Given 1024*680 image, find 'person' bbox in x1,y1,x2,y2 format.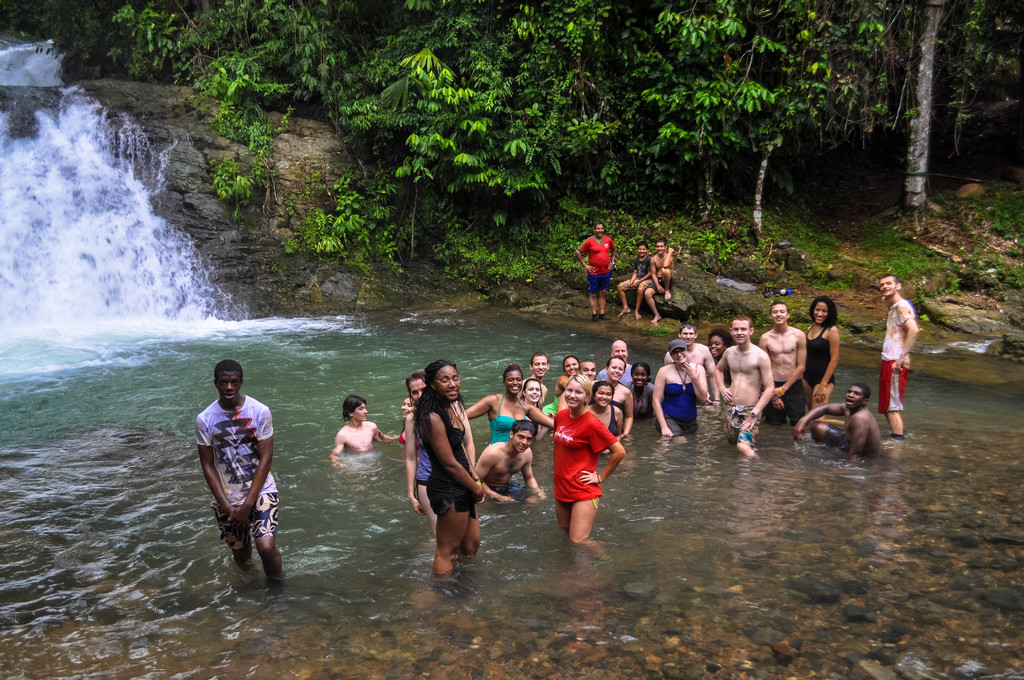
664,324,722,410.
